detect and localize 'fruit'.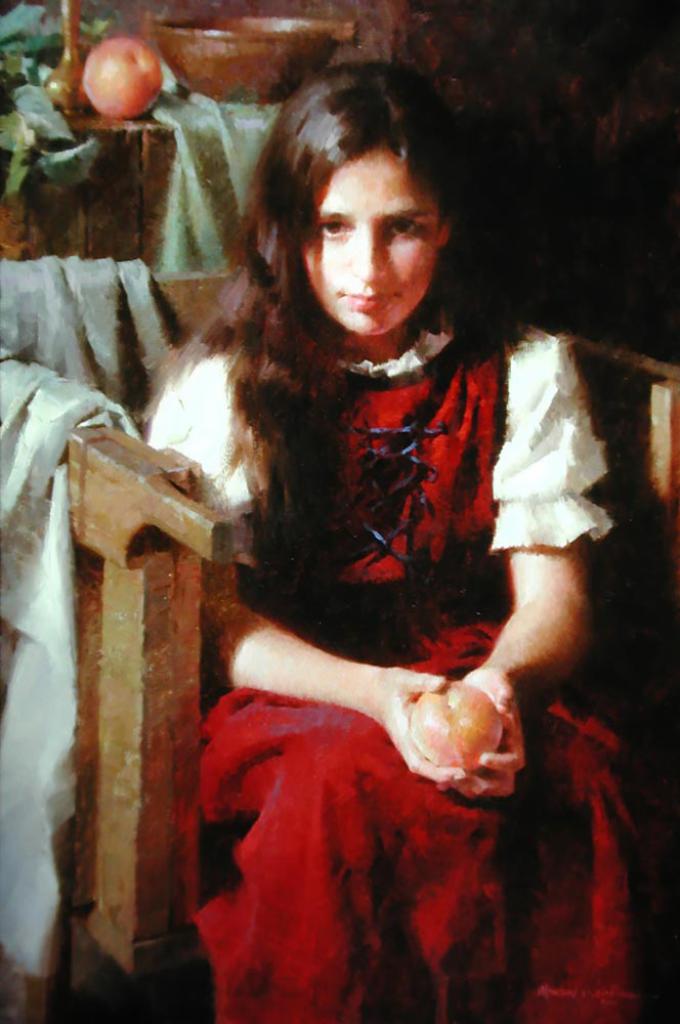
Localized at l=82, t=32, r=160, b=116.
